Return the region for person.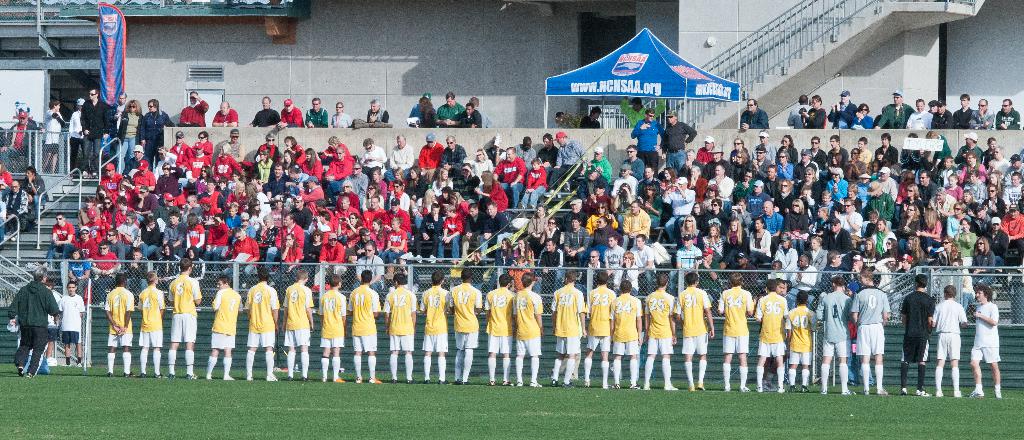
(773, 150, 794, 182).
